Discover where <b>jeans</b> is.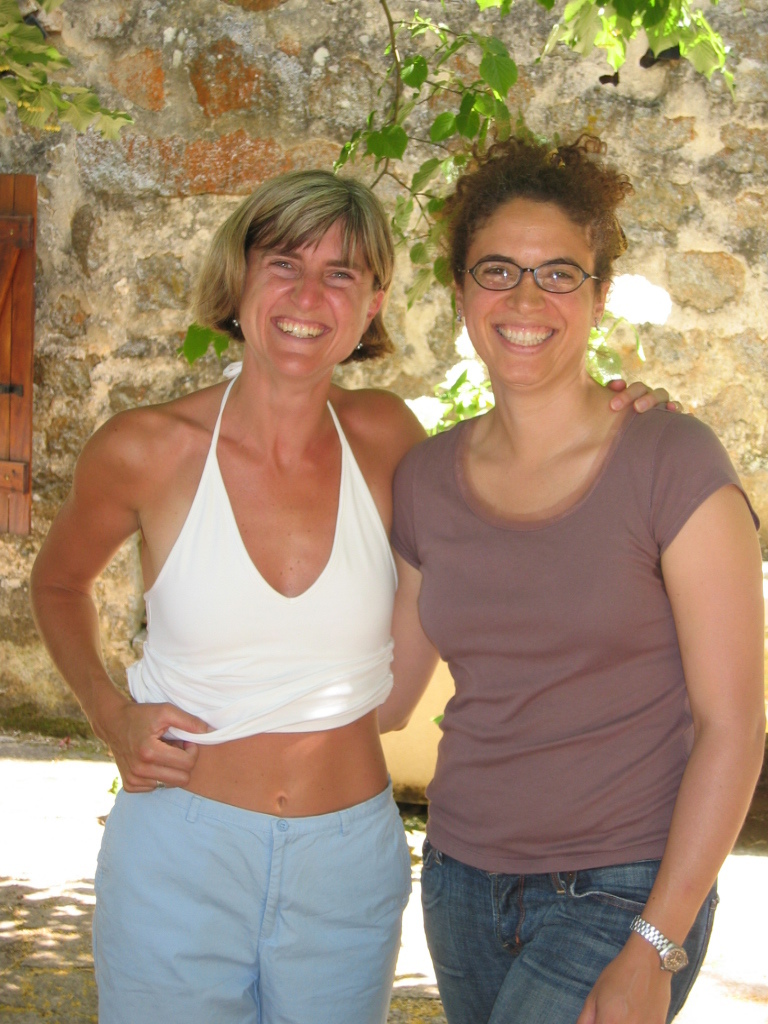
Discovered at region(421, 841, 718, 1023).
